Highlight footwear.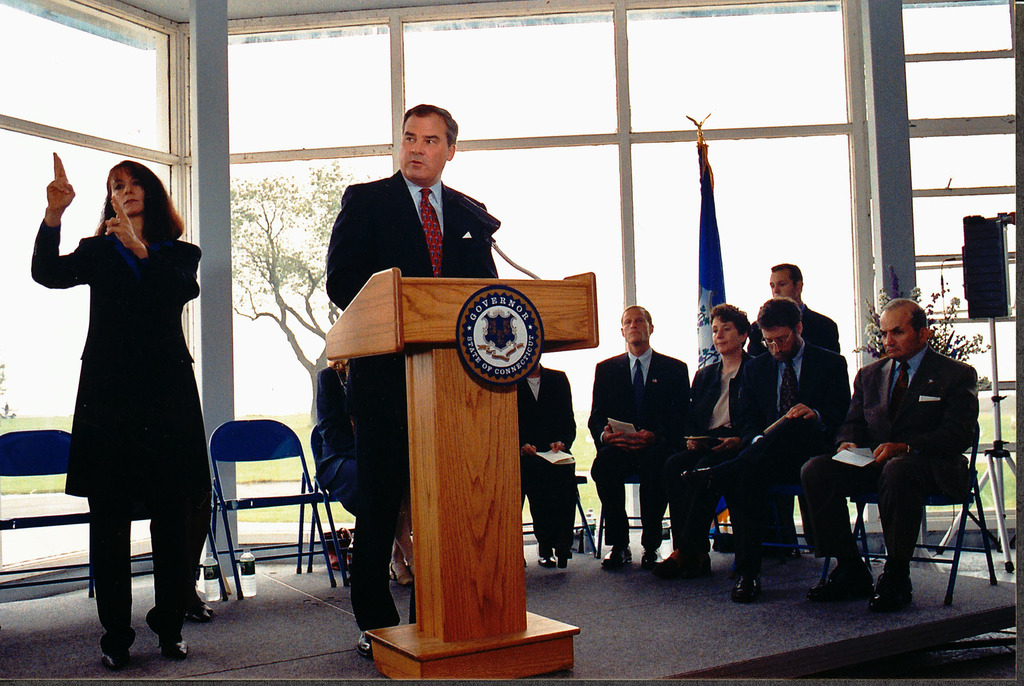
Highlighted region: (601,543,634,568).
